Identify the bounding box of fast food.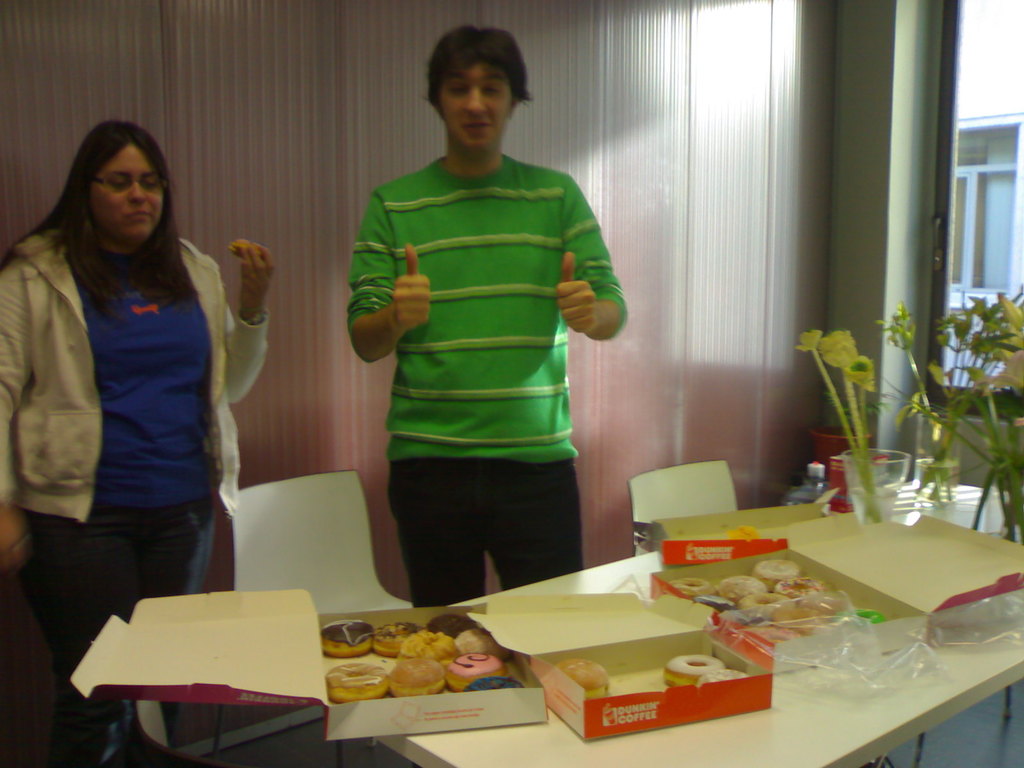
rect(555, 657, 609, 700).
